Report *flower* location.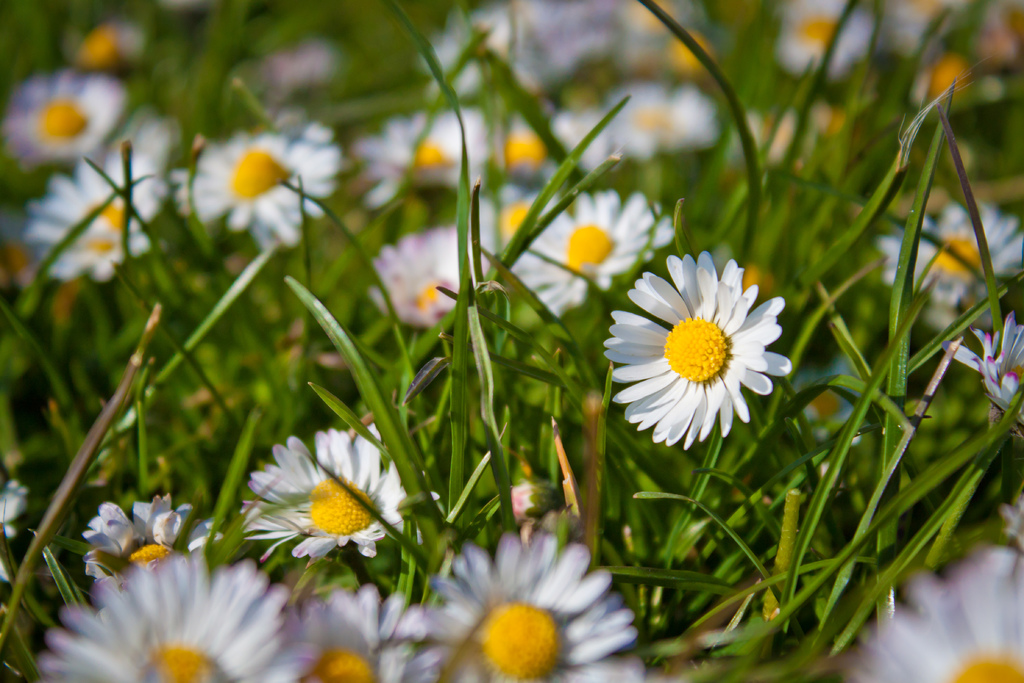
Report: left=876, top=194, right=1023, bottom=307.
